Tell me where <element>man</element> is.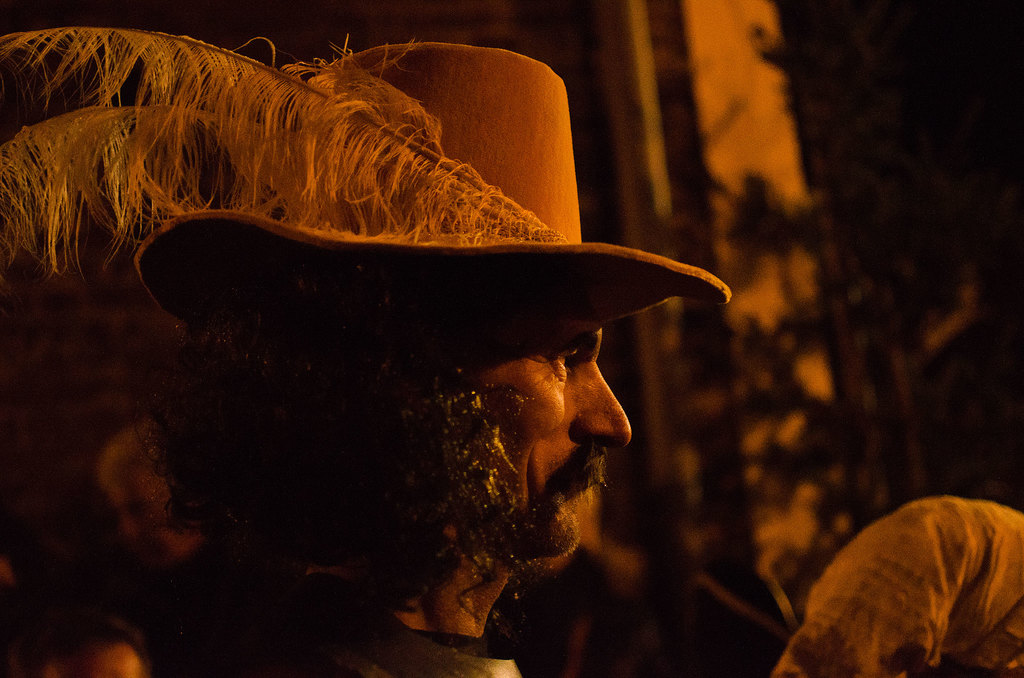
<element>man</element> is at box(0, 54, 801, 652).
